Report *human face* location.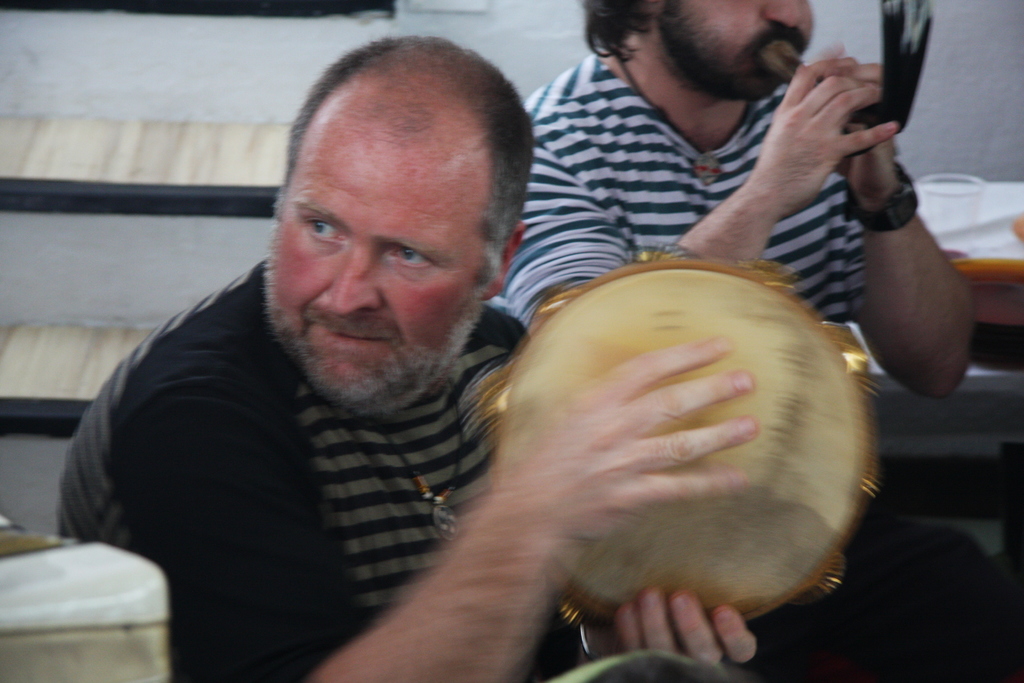
Report: <bbox>663, 0, 813, 99</bbox>.
